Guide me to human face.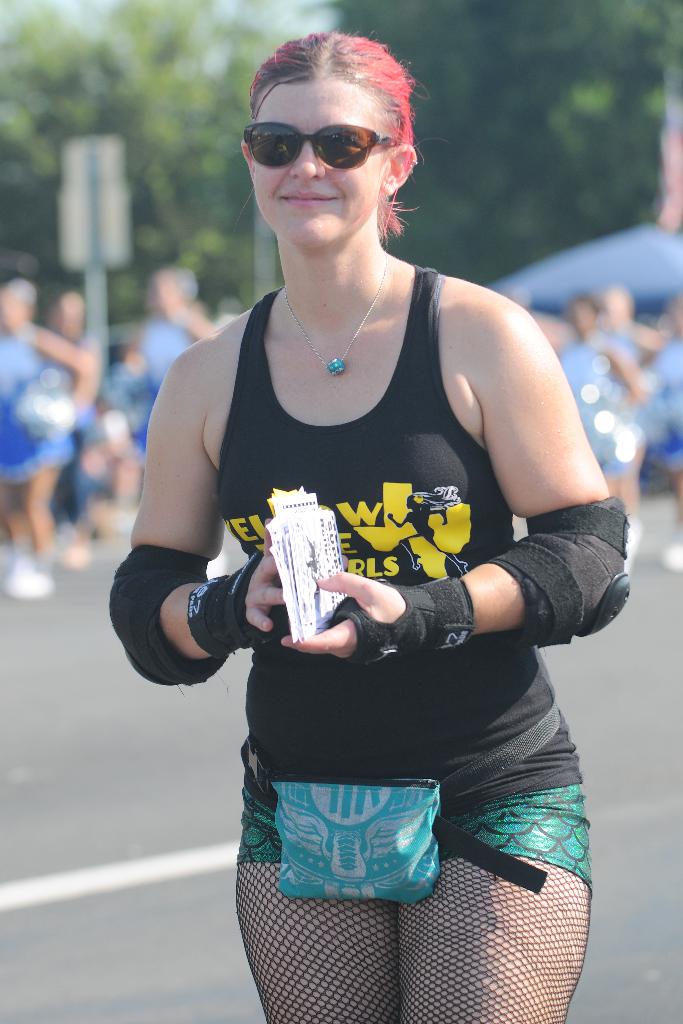
Guidance: 250, 70, 390, 249.
